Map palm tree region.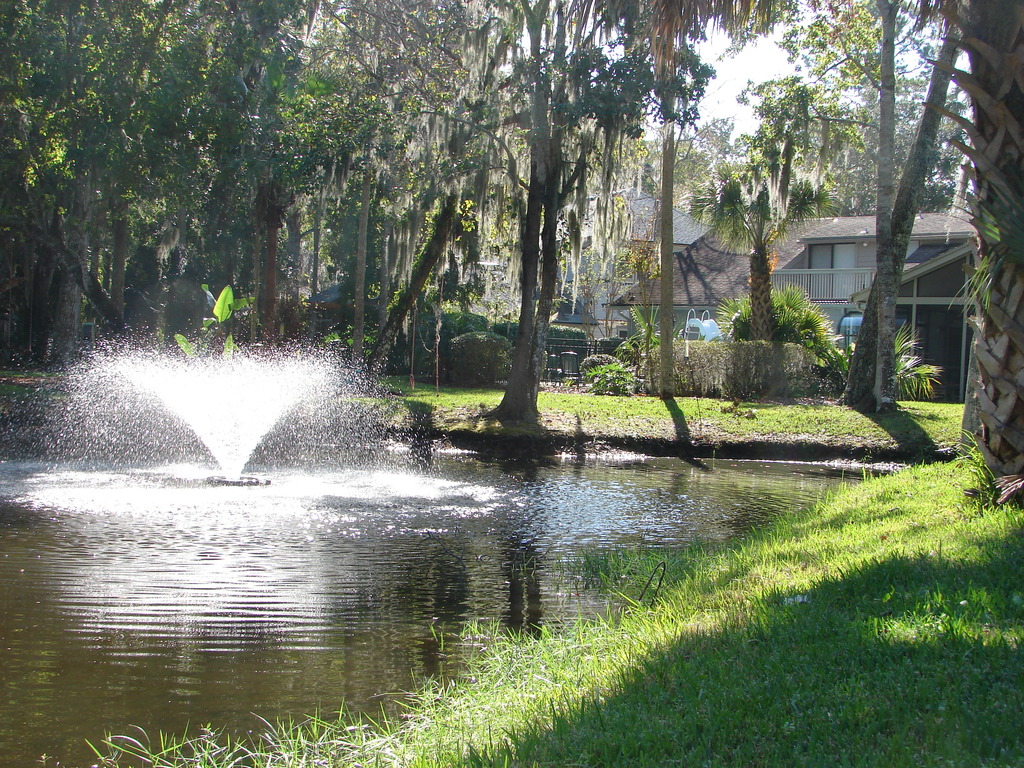
Mapped to 0 0 143 356.
